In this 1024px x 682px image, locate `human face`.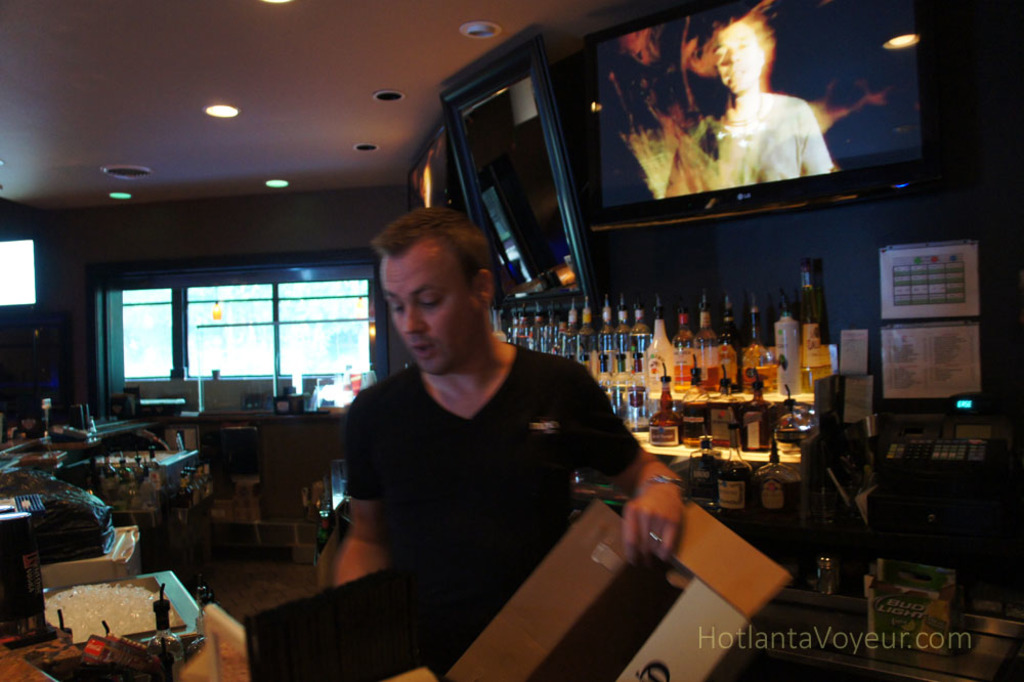
Bounding box: (x1=712, y1=16, x2=772, y2=95).
